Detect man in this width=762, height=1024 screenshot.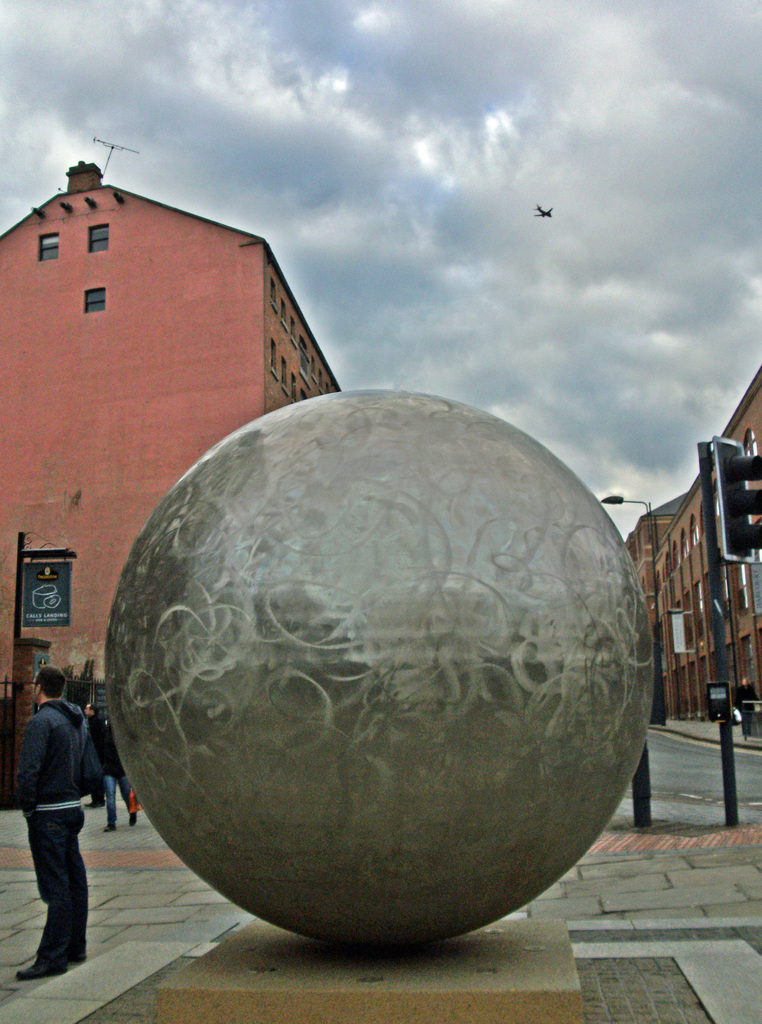
Detection: locate(6, 672, 108, 979).
